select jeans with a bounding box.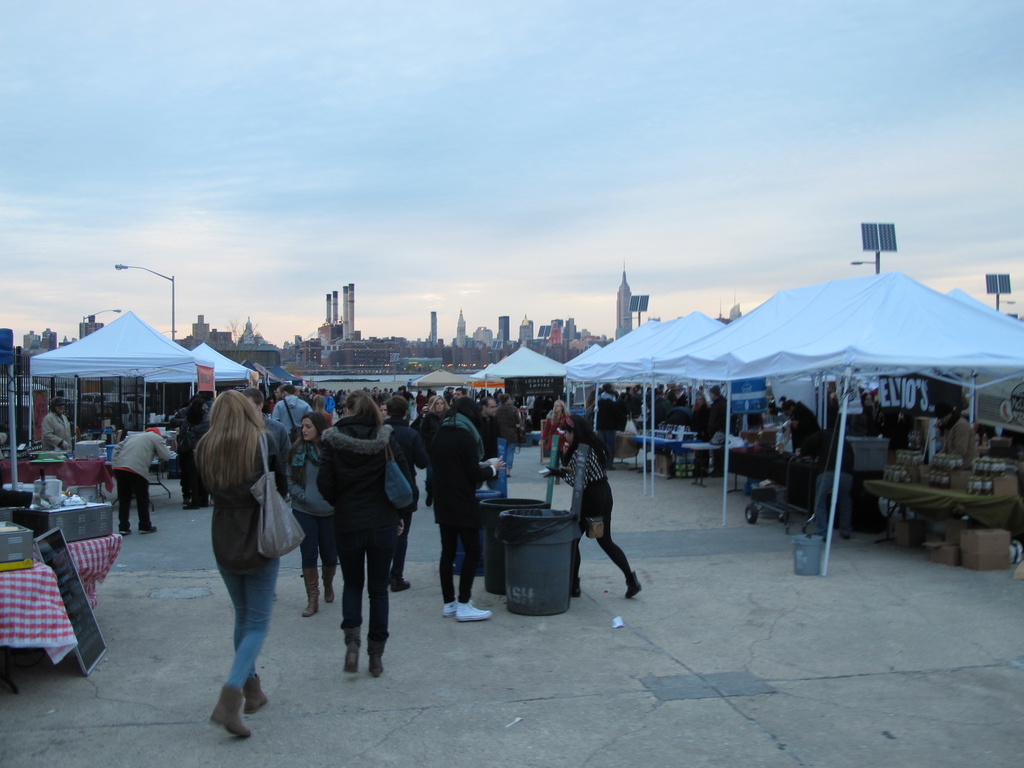
region(212, 556, 273, 682).
